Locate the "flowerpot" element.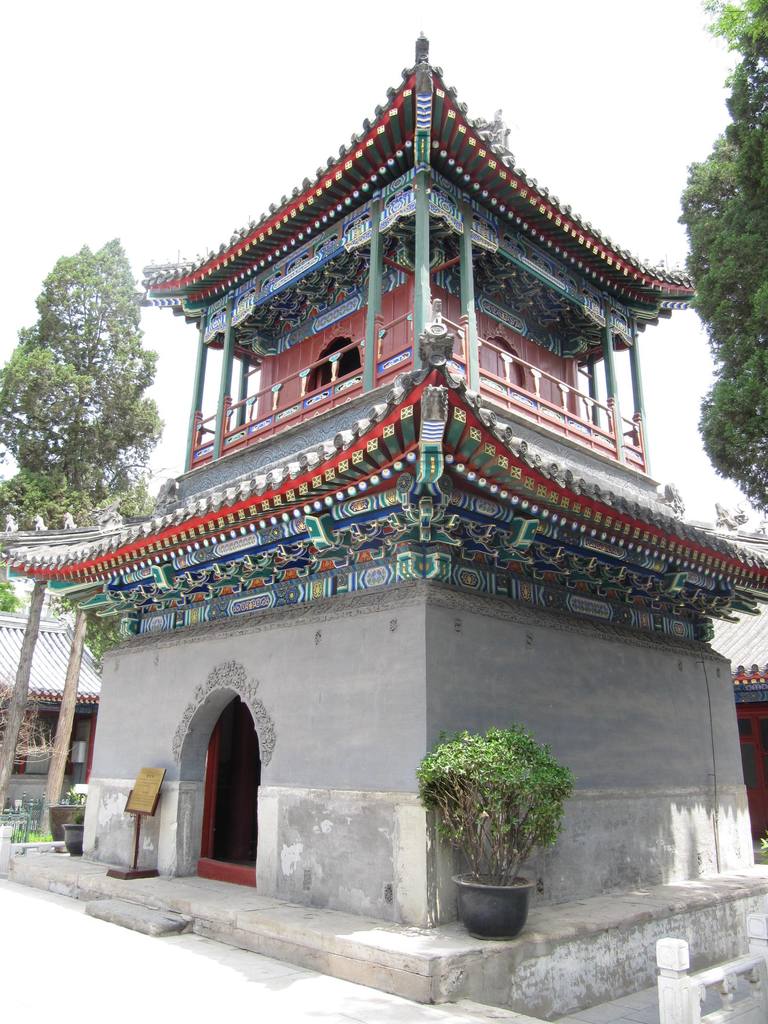
Element bbox: {"left": 49, "top": 803, "right": 86, "bottom": 840}.
